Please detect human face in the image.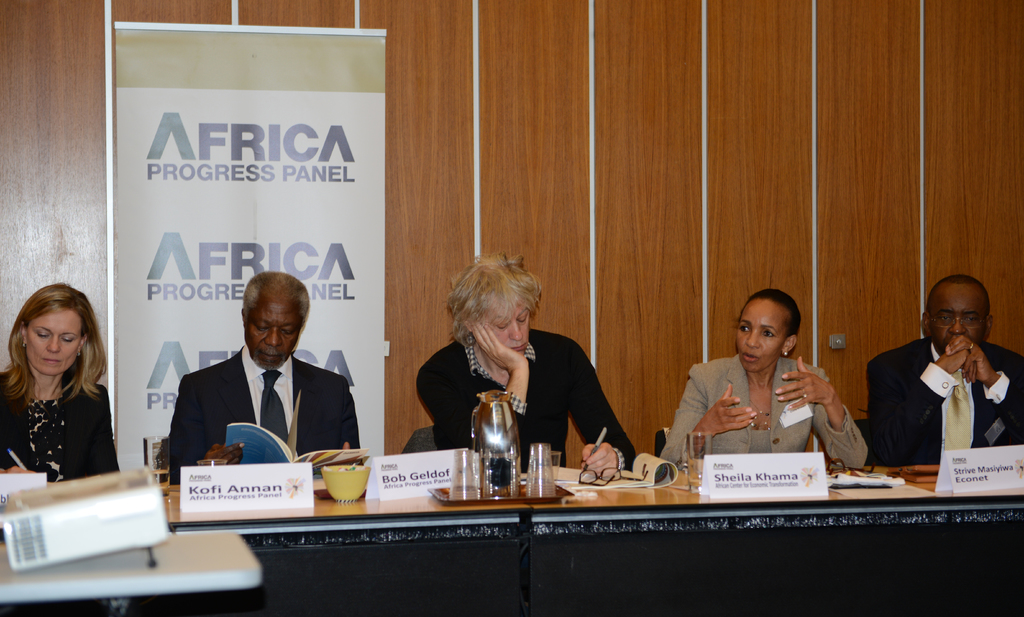
bbox=[479, 301, 529, 355].
